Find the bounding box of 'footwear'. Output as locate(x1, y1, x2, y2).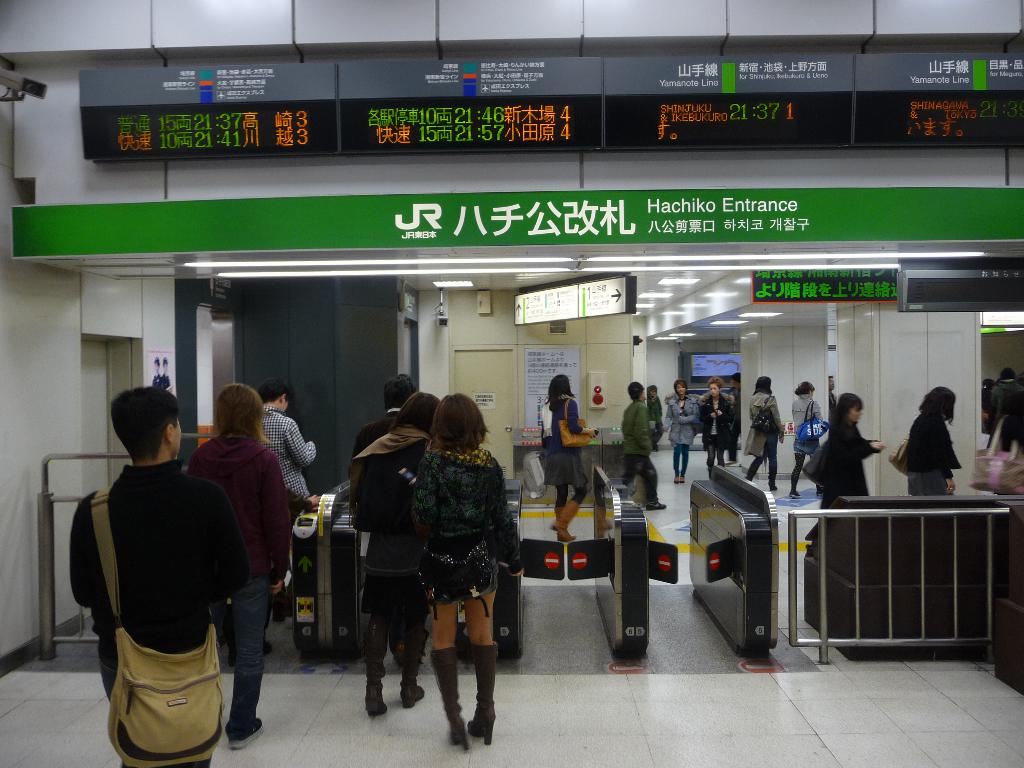
locate(642, 497, 664, 511).
